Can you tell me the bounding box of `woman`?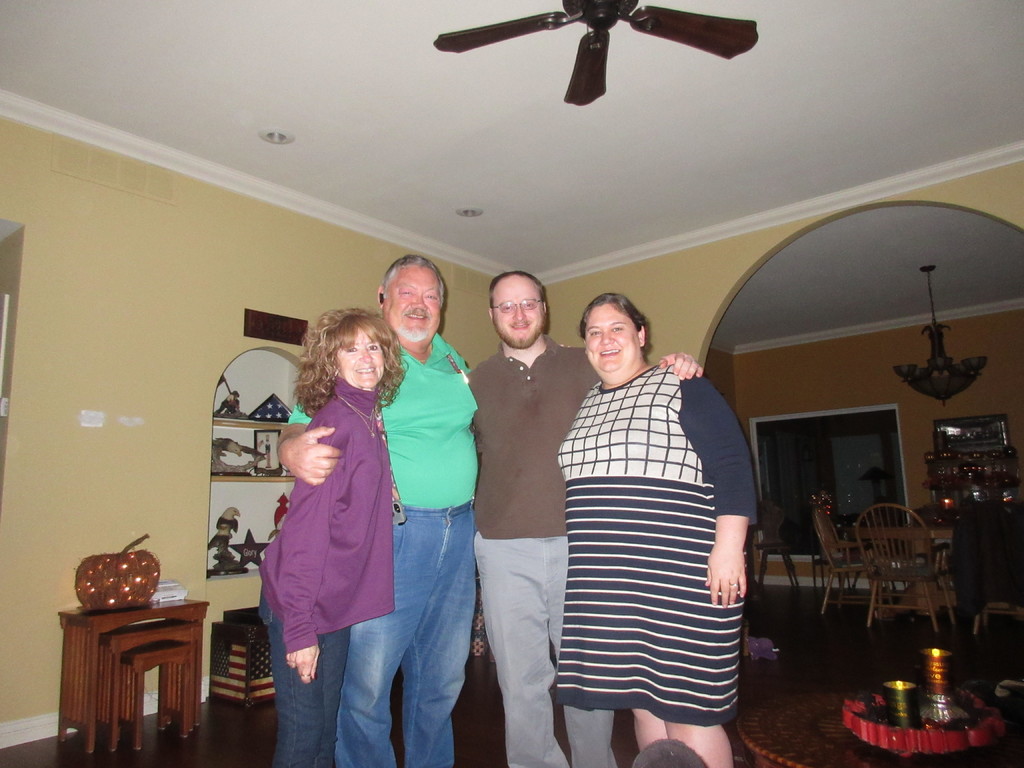
<box>552,287,764,766</box>.
